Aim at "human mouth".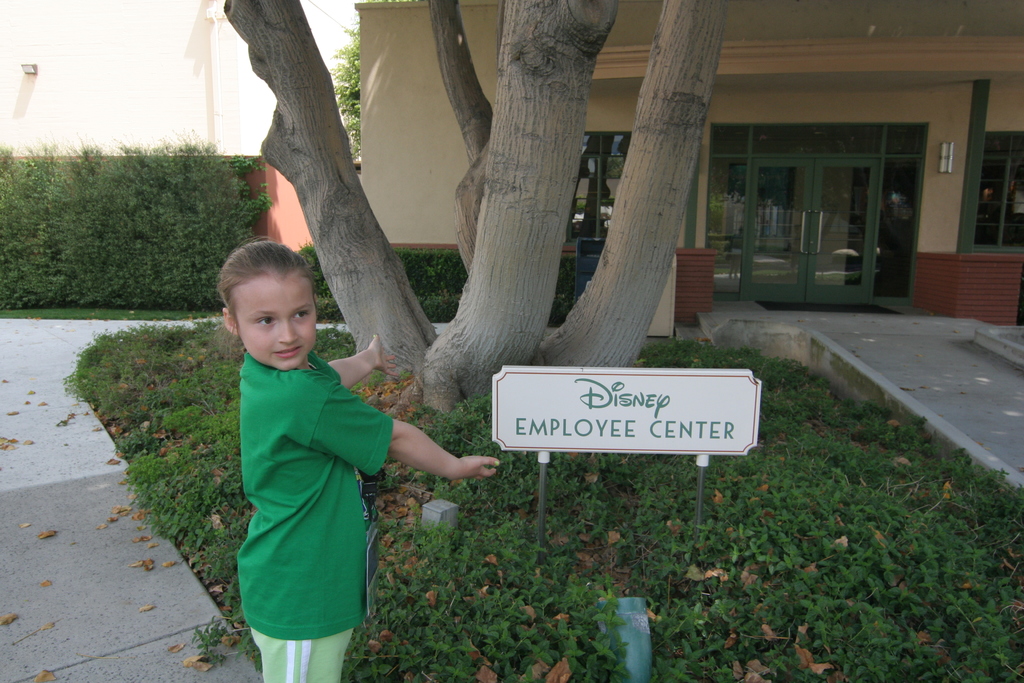
Aimed at 273, 345, 304, 358.
